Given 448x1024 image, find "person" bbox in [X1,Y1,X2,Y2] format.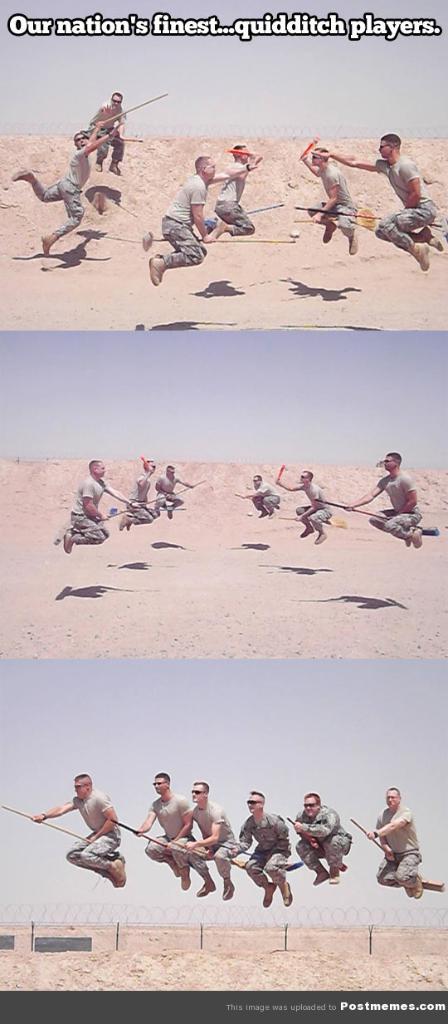
[212,153,280,235].
